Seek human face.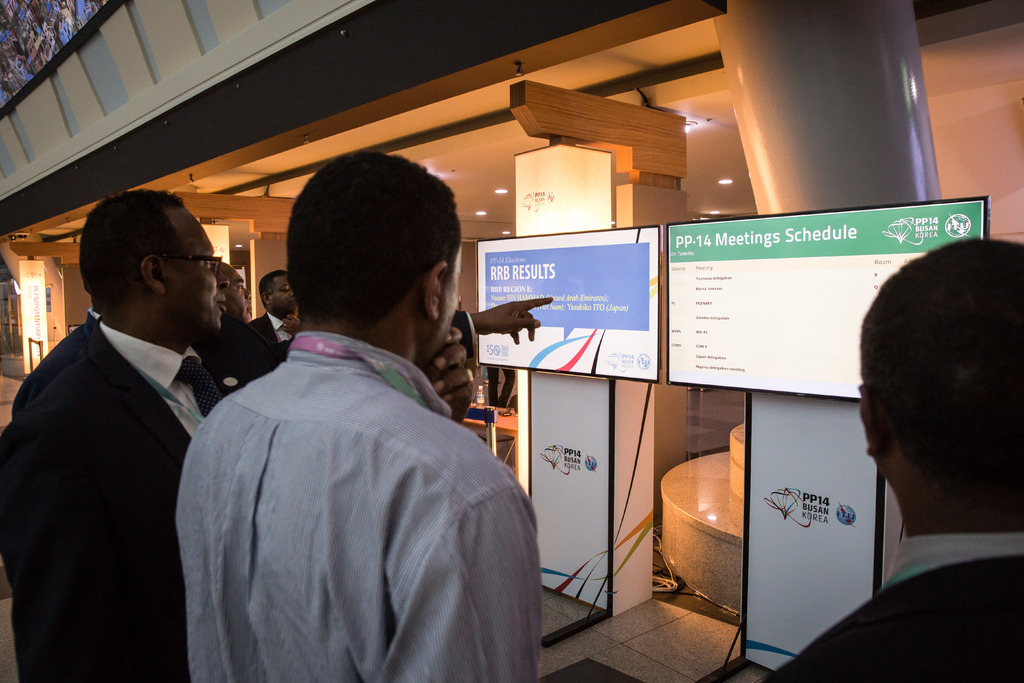
<region>170, 206, 228, 331</region>.
